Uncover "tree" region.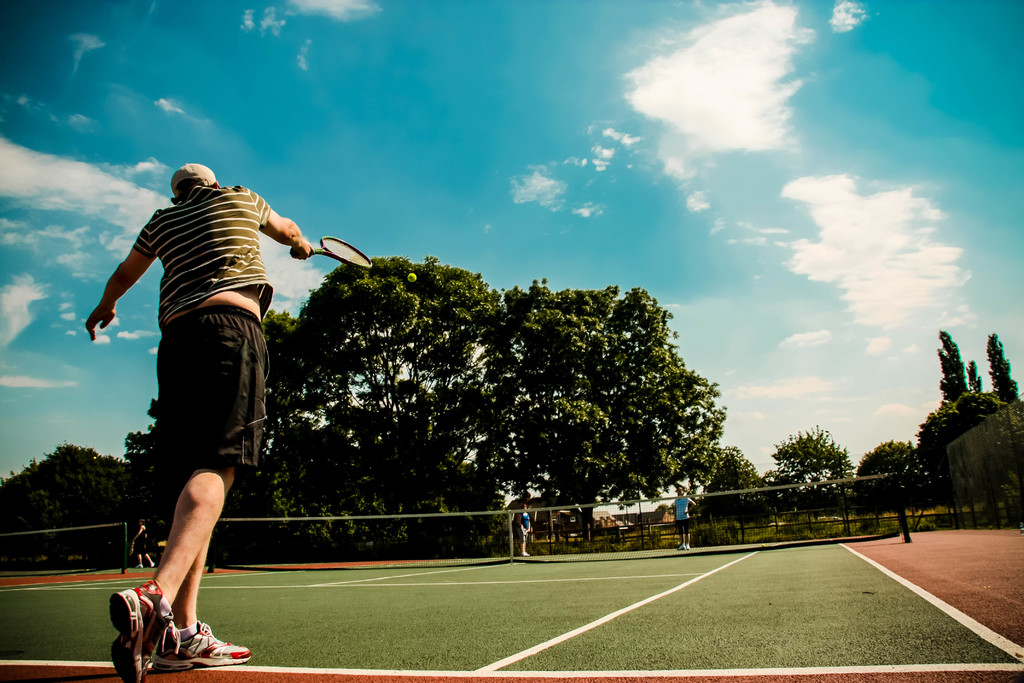
Uncovered: rect(917, 393, 1013, 519).
